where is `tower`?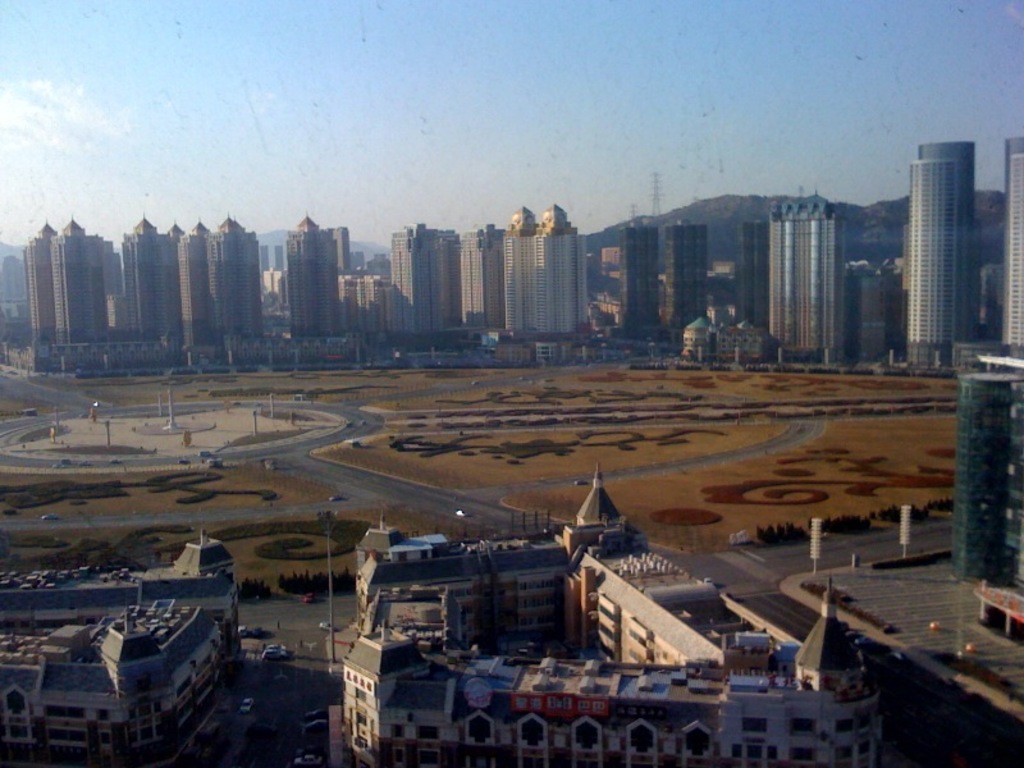
l=211, t=211, r=269, b=340.
